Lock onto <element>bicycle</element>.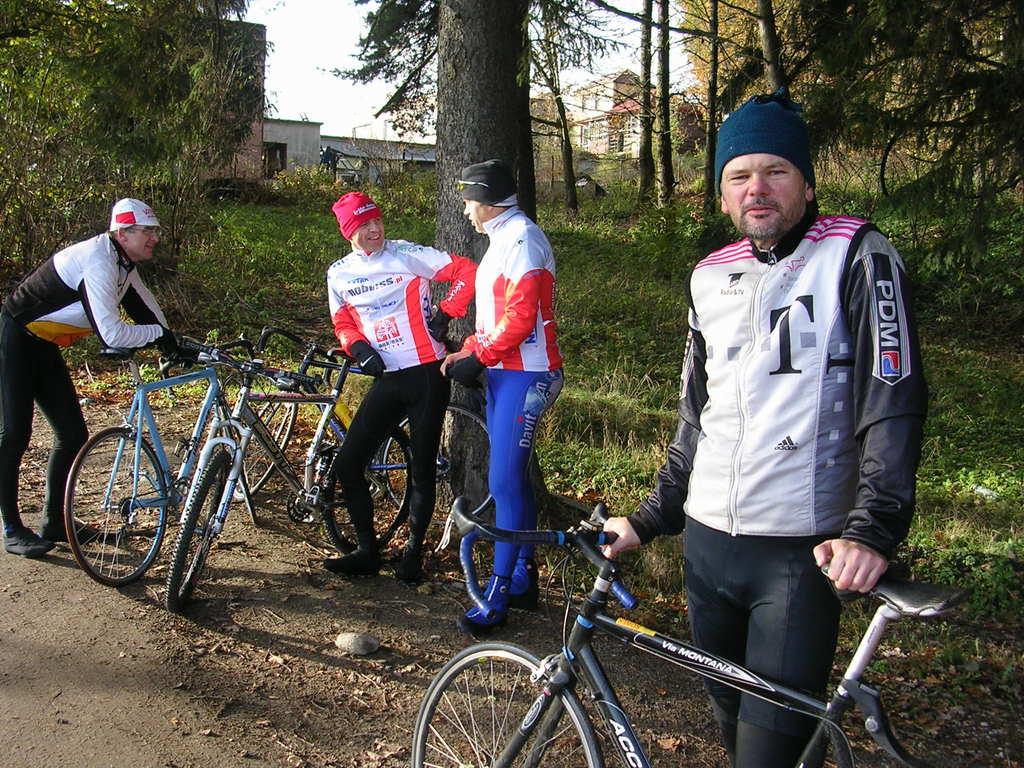
Locked: <region>172, 335, 413, 600</region>.
